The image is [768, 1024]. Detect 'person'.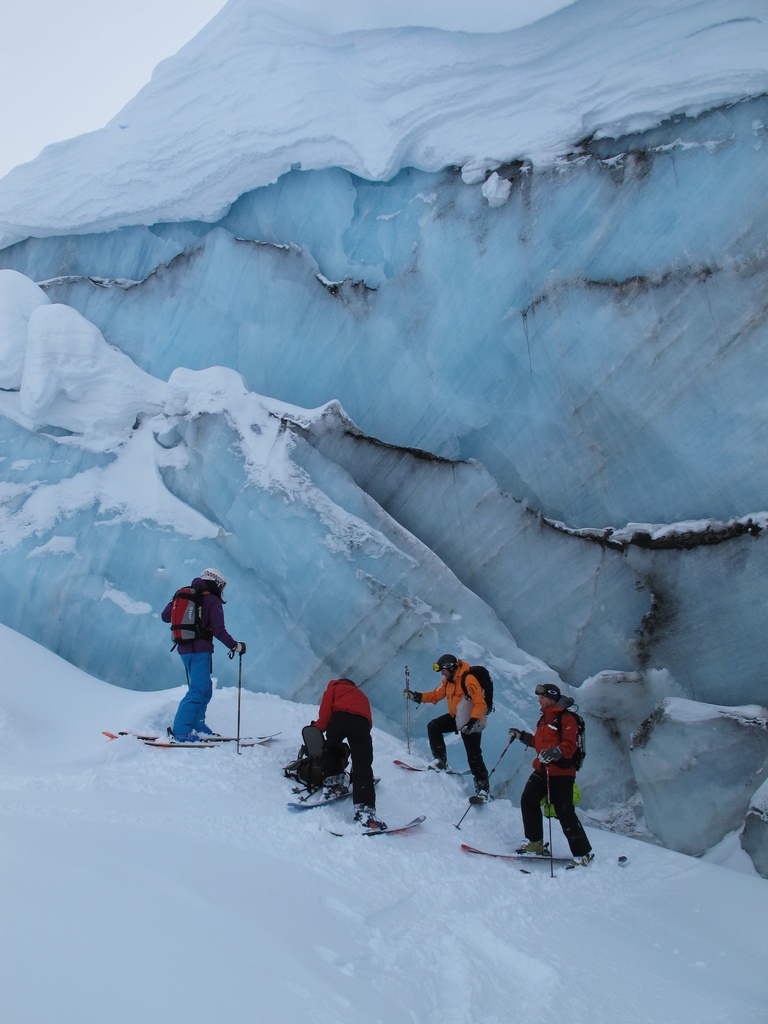
Detection: bbox=(522, 677, 598, 874).
